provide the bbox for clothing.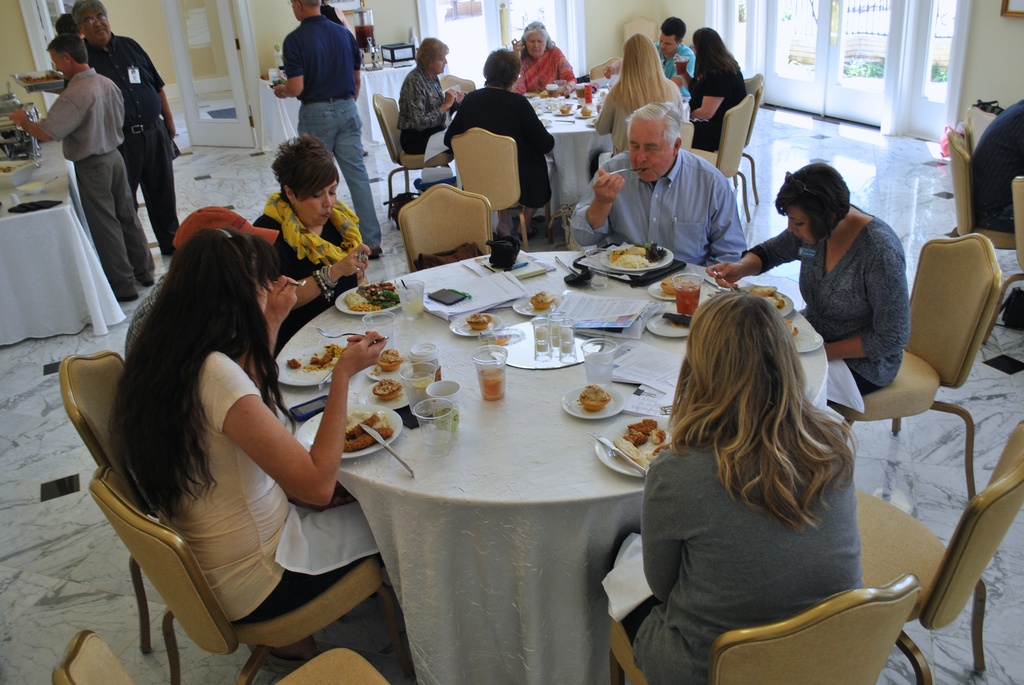
left=687, top=53, right=749, bottom=154.
